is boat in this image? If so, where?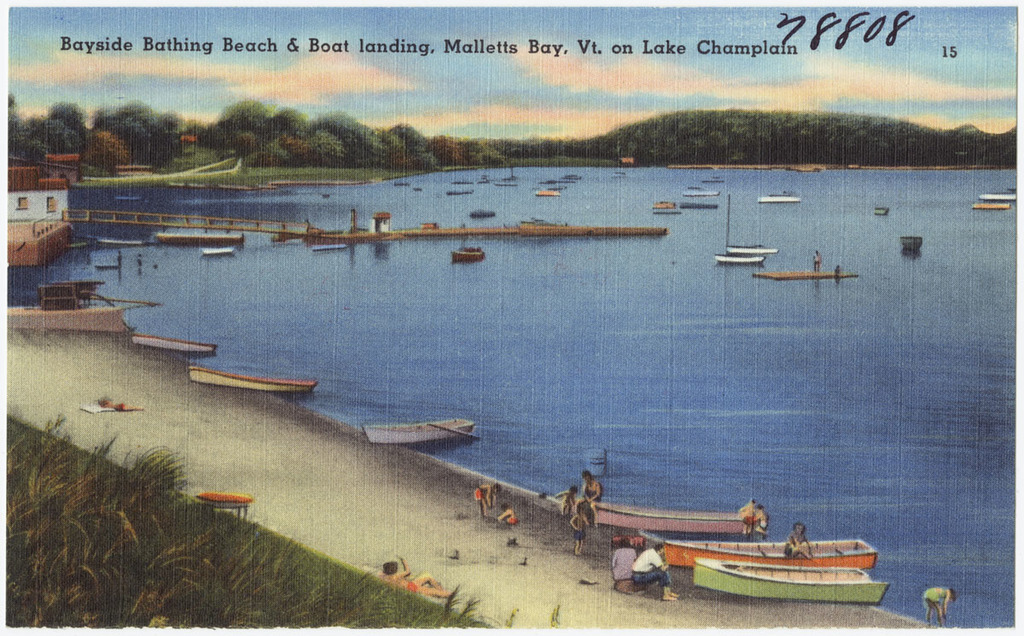
Yes, at locate(968, 180, 1016, 203).
